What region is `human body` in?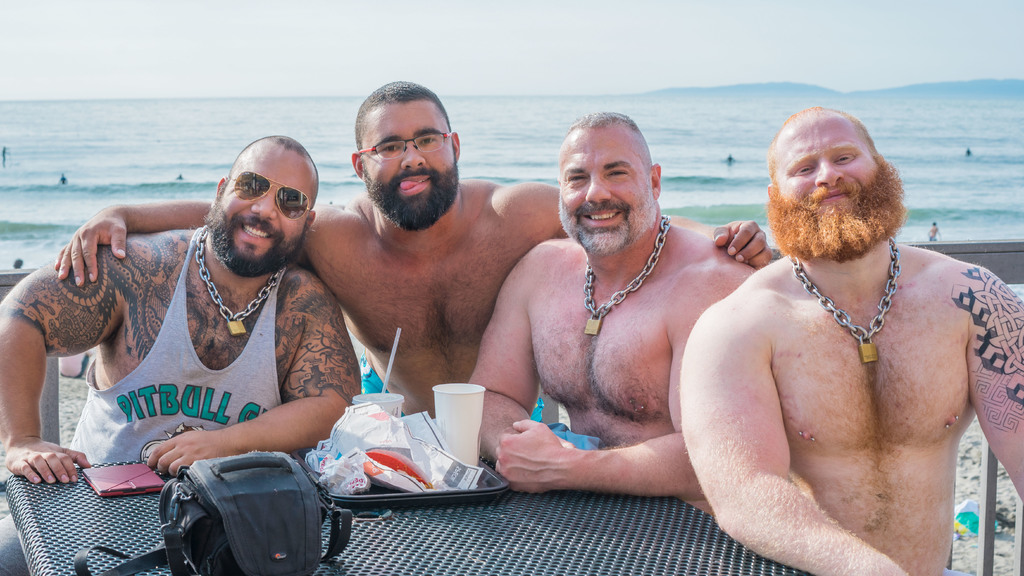
{"x1": 0, "y1": 131, "x2": 360, "y2": 575}.
